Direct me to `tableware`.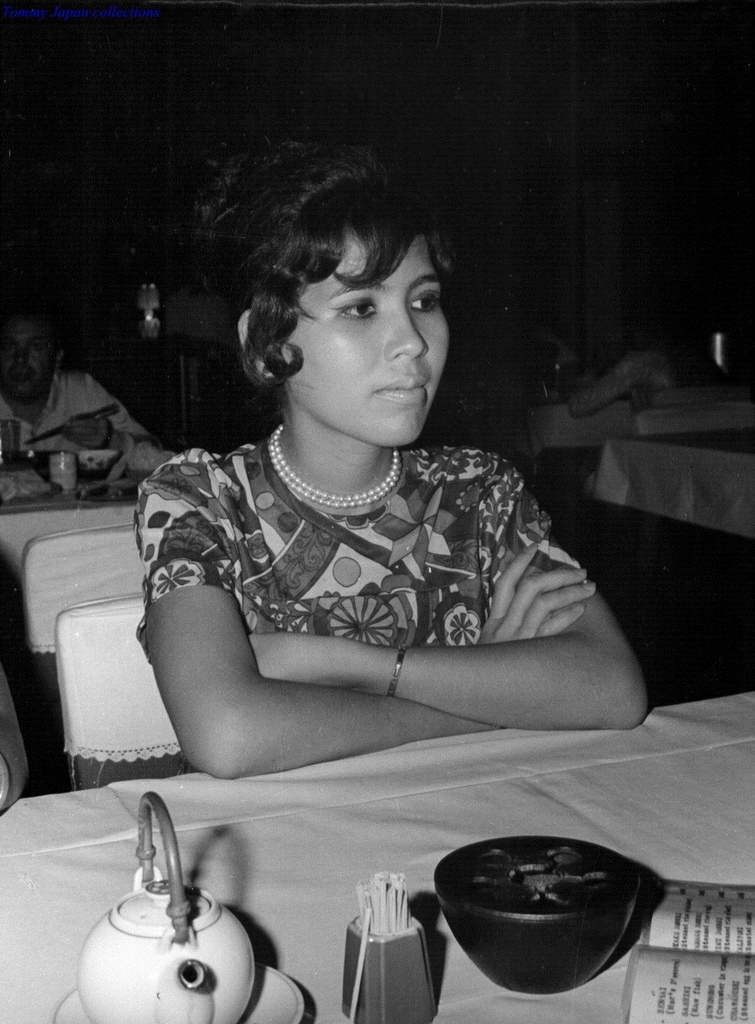
Direction: select_region(340, 914, 438, 1023).
